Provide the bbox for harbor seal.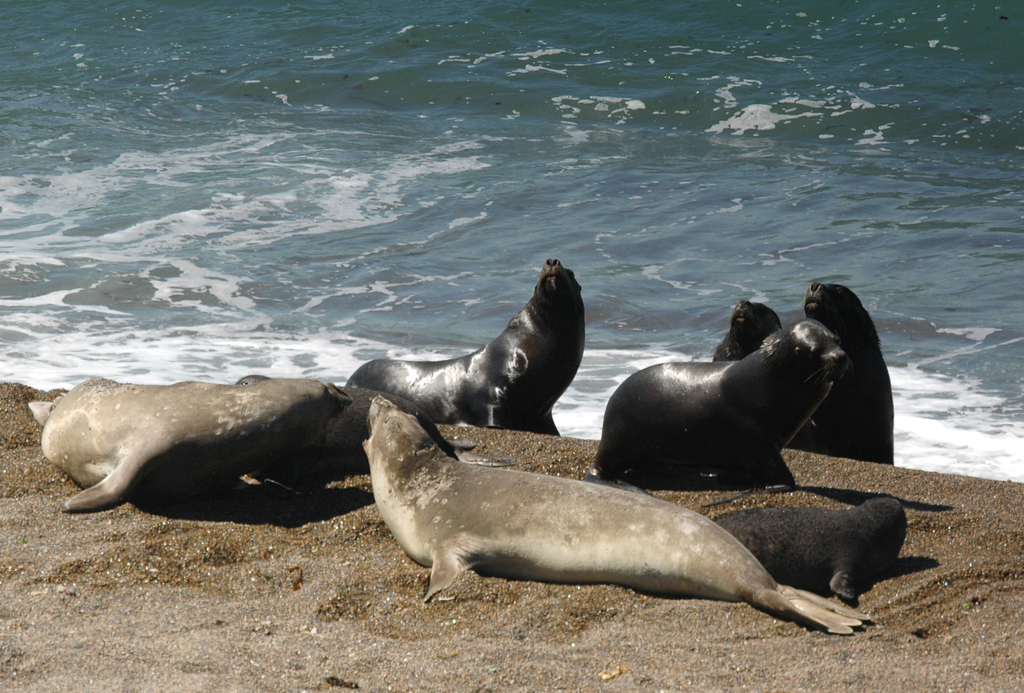
x1=707, y1=297, x2=777, y2=363.
